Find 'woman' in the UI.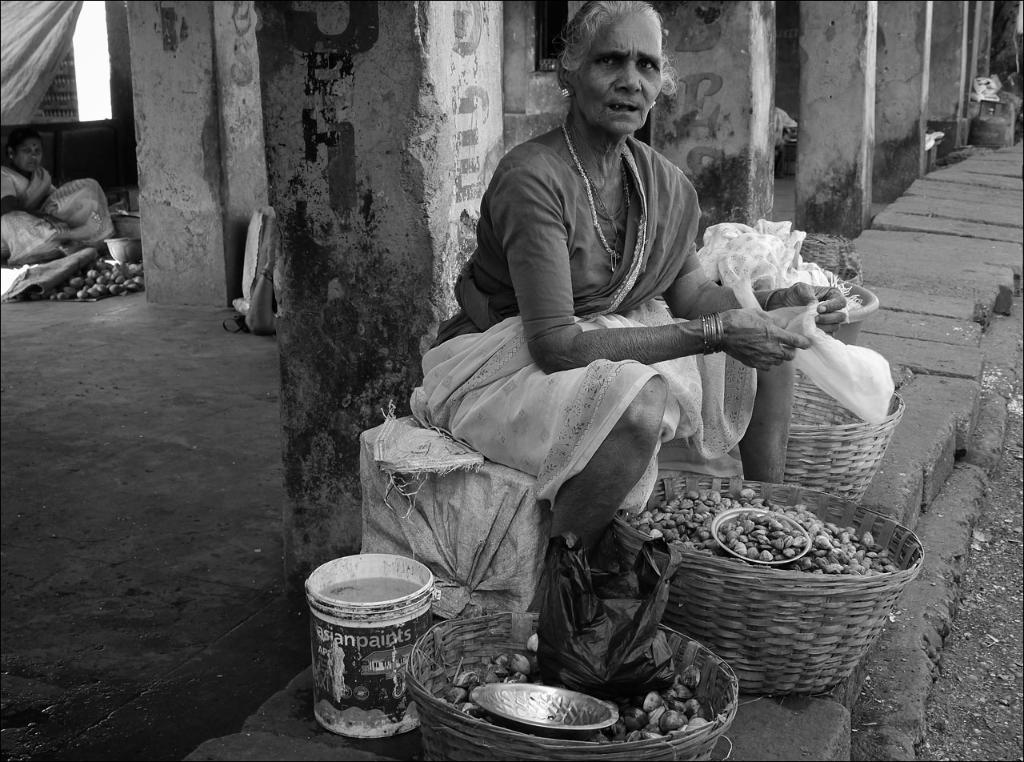
UI element at BBox(244, 246, 278, 339).
